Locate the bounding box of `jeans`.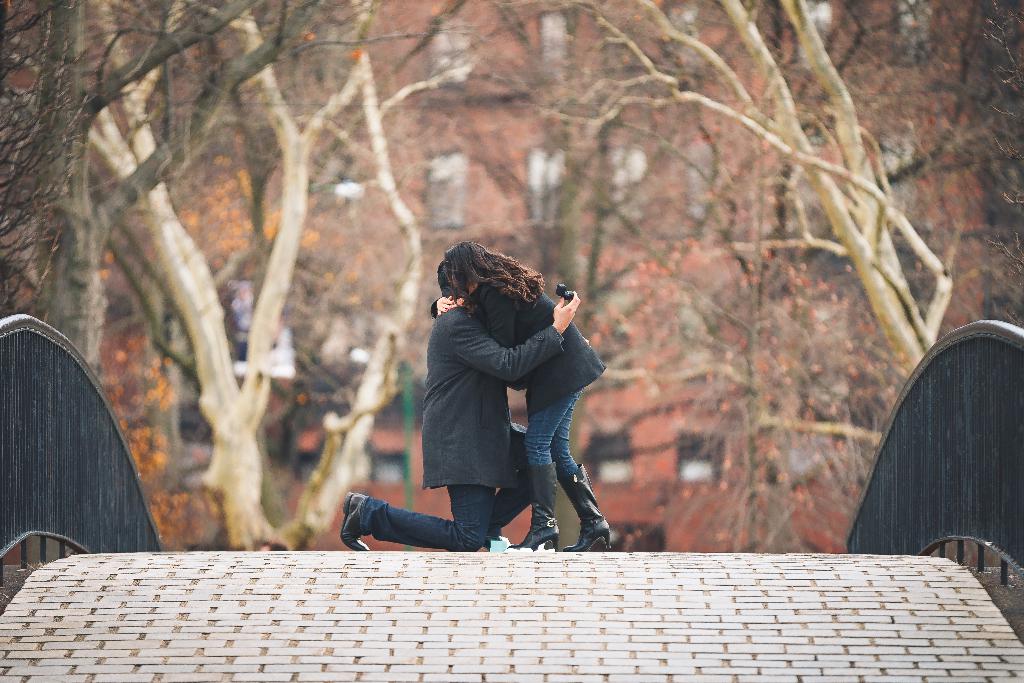
Bounding box: 521 389 581 477.
